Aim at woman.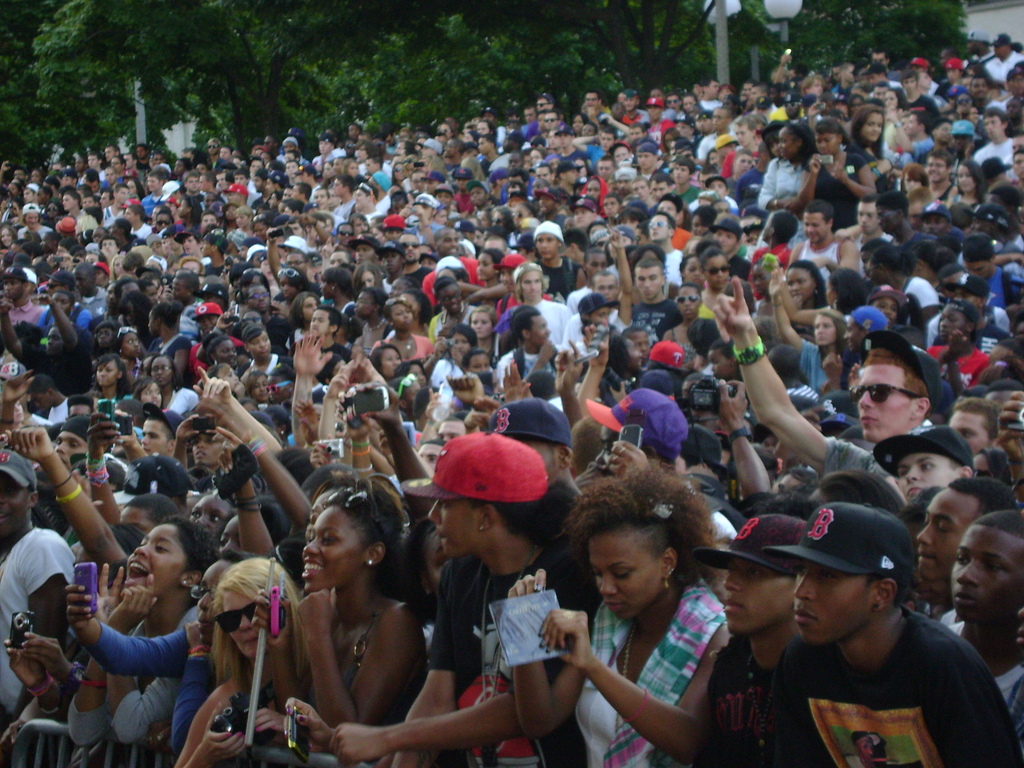
Aimed at left=97, top=346, right=133, bottom=408.
